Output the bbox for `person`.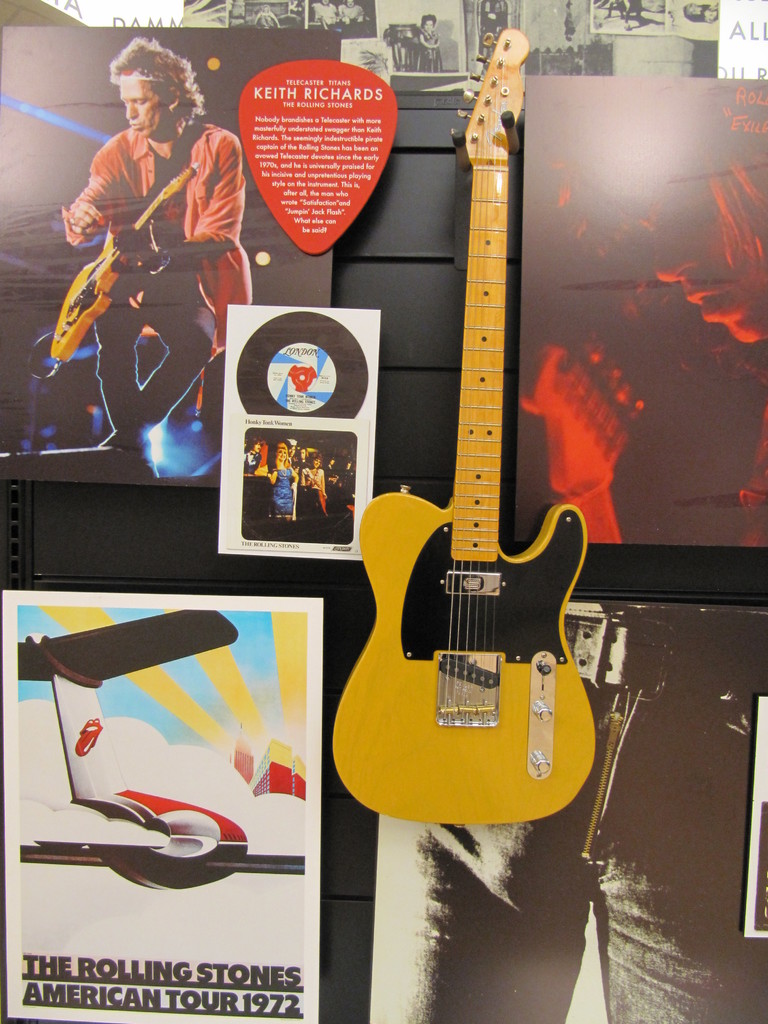
l=511, t=77, r=767, b=554.
